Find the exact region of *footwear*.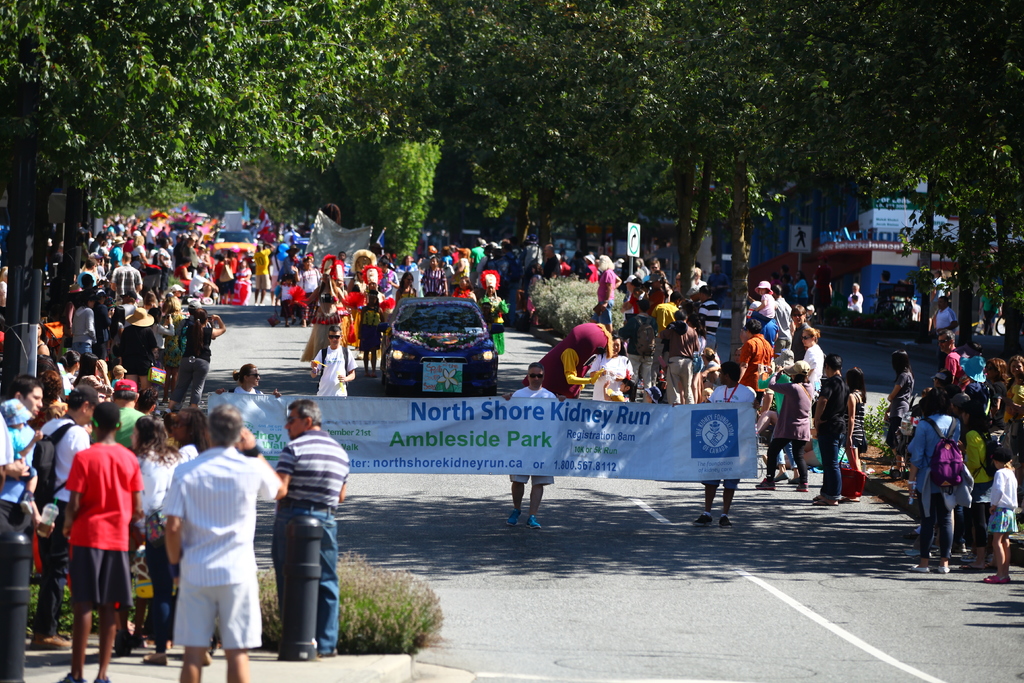
Exact region: 902, 532, 917, 536.
